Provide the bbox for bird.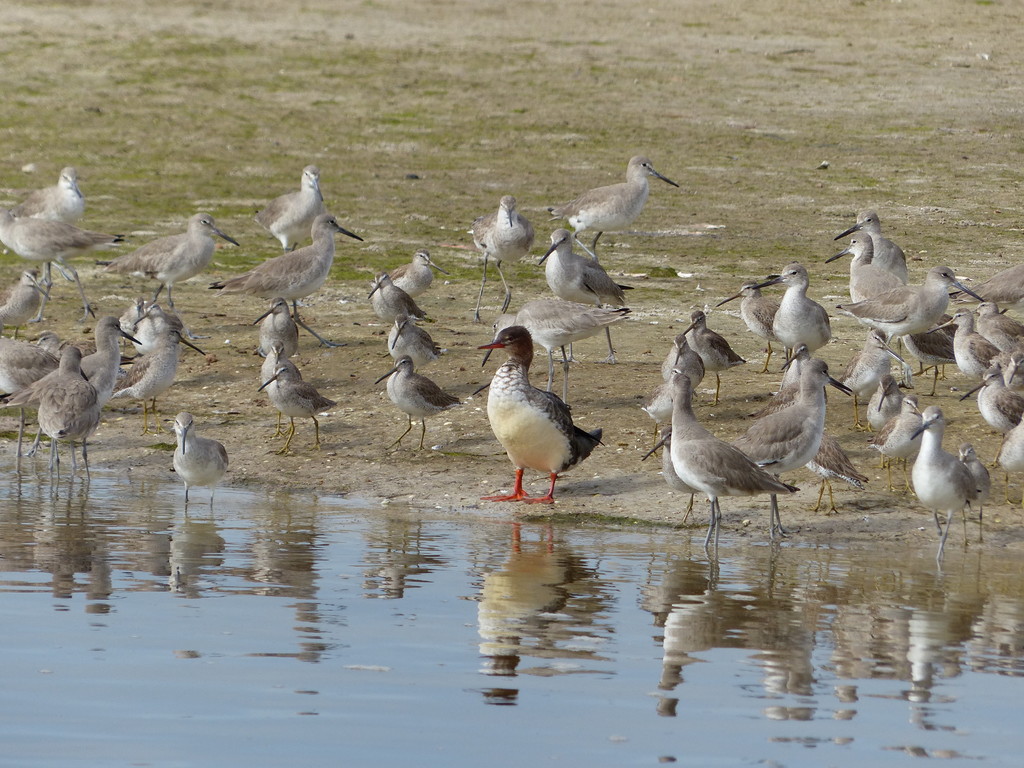
[left=958, top=269, right=1023, bottom=312].
